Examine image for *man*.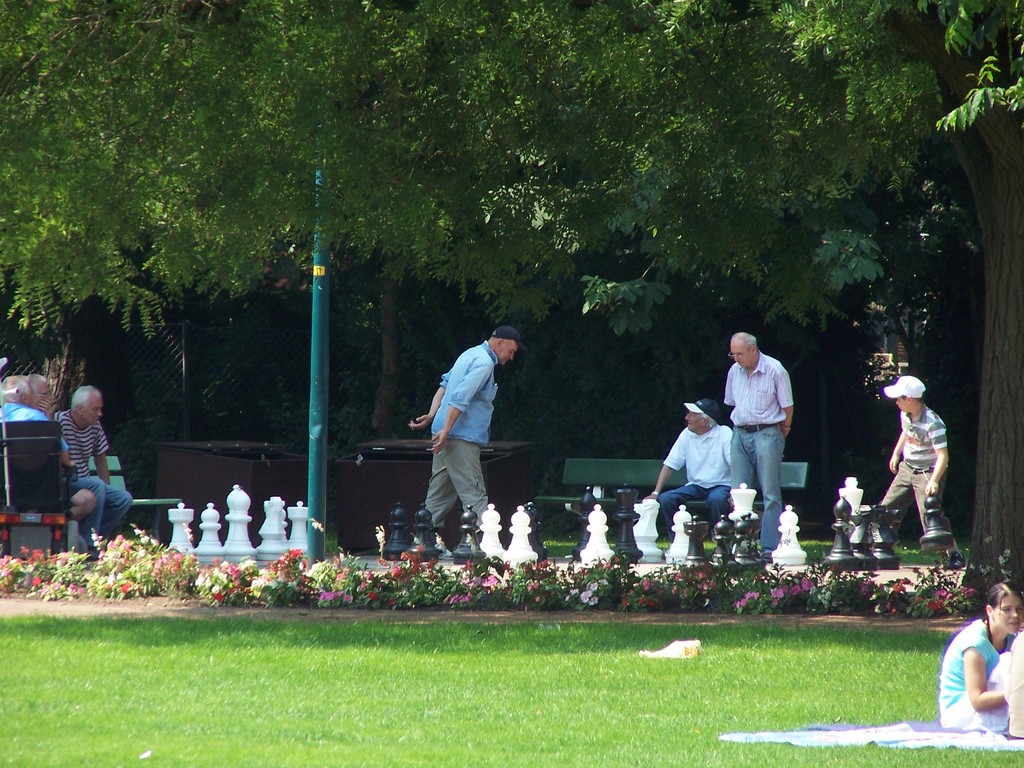
Examination result: locate(716, 332, 804, 556).
